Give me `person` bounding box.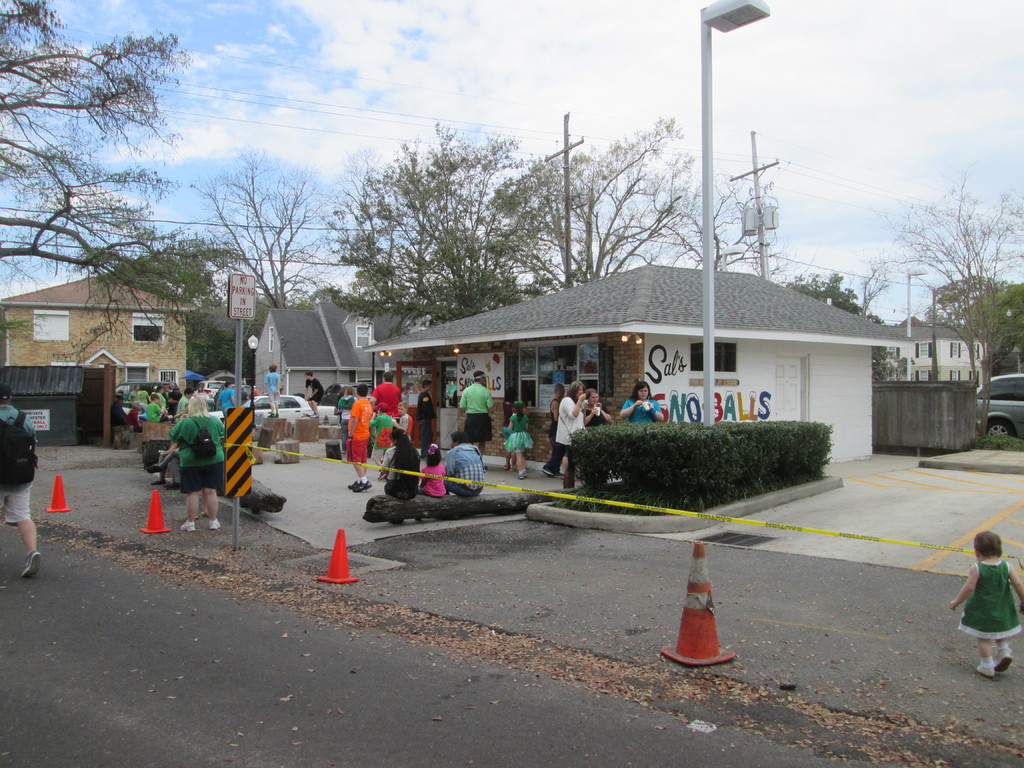
543,383,596,468.
